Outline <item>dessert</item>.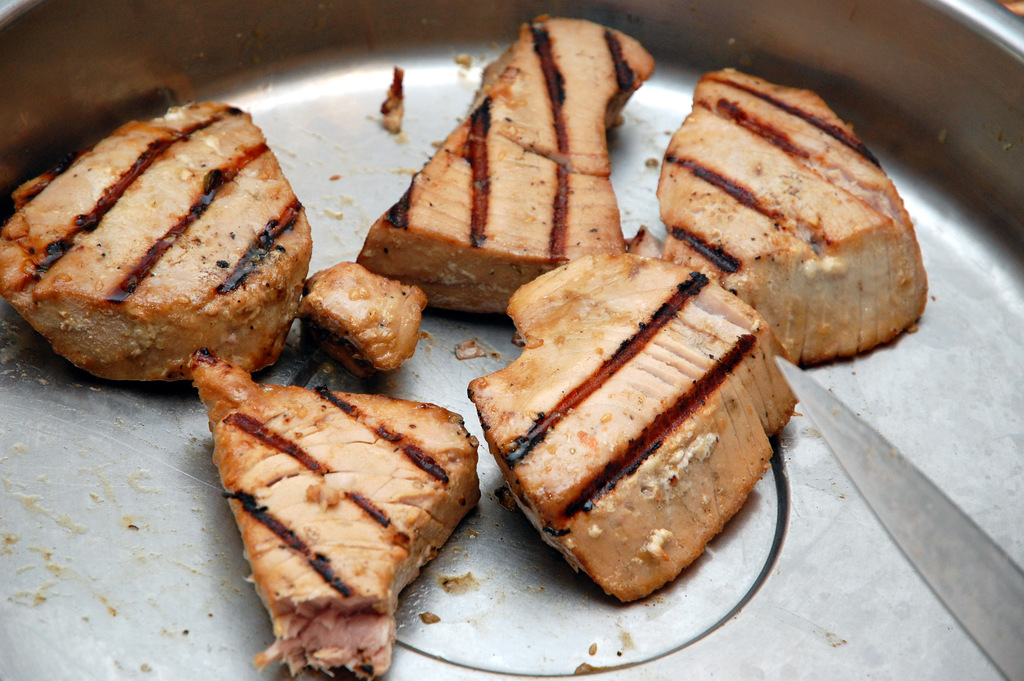
Outline: pyautogui.locateOnScreen(356, 7, 658, 320).
